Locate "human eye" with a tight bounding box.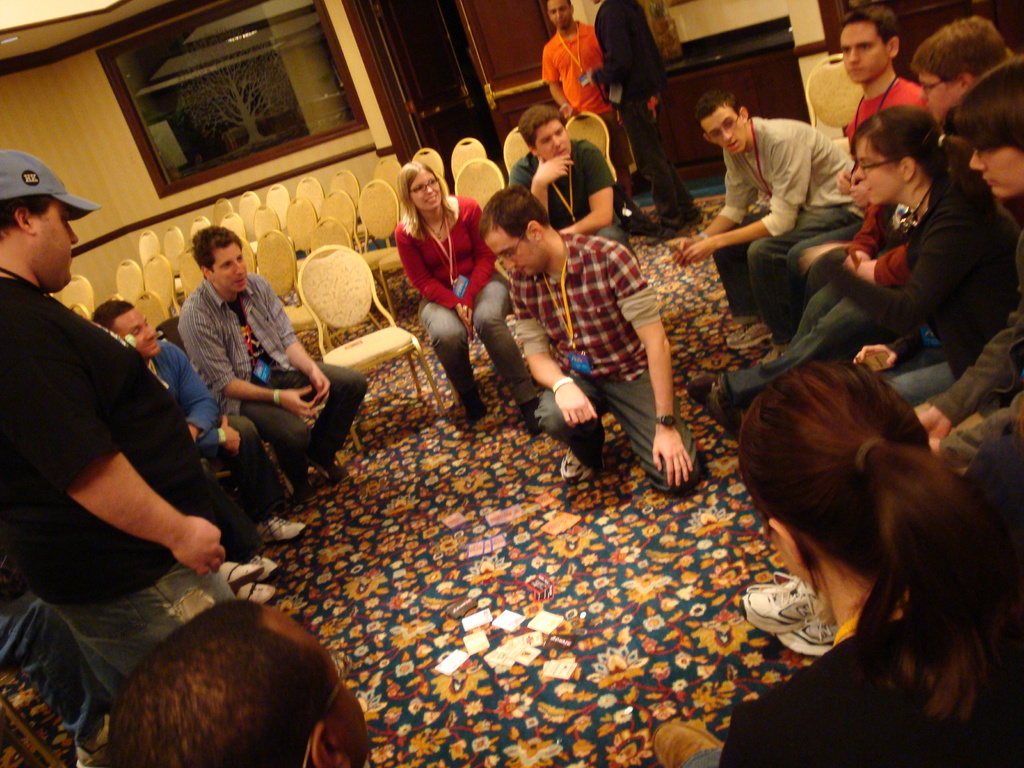
[133, 329, 141, 335].
